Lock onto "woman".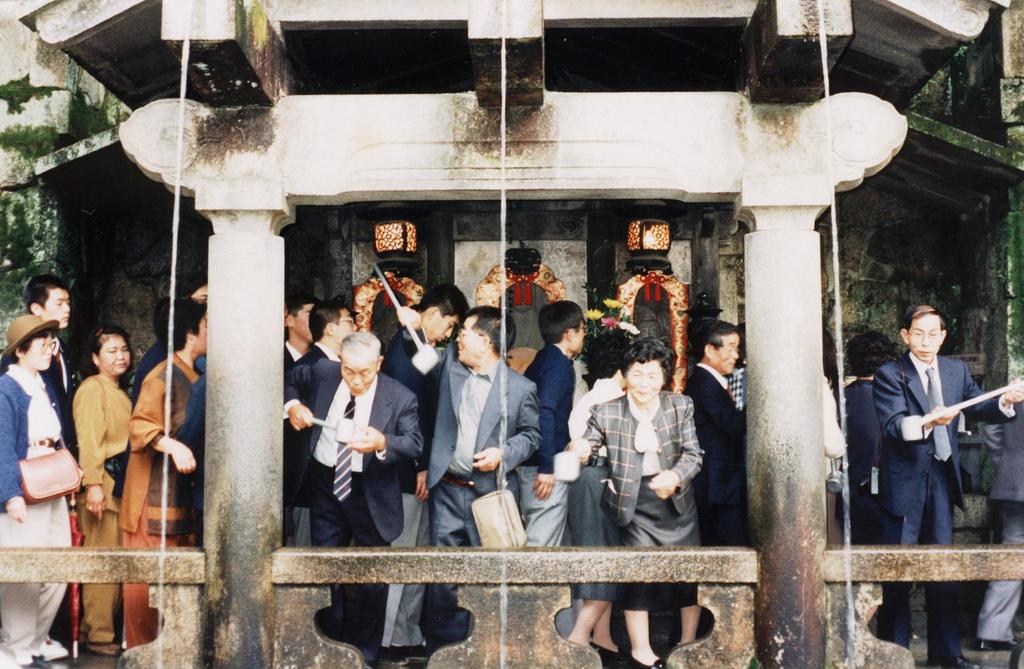
Locked: [x1=120, y1=286, x2=211, y2=652].
